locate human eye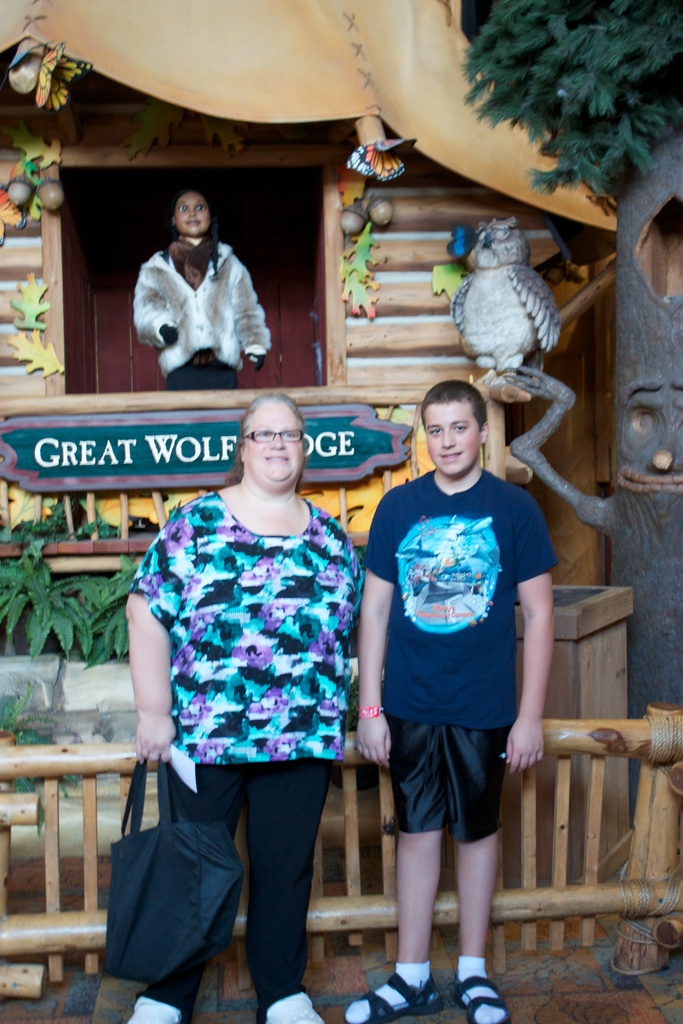
region(259, 429, 274, 438)
